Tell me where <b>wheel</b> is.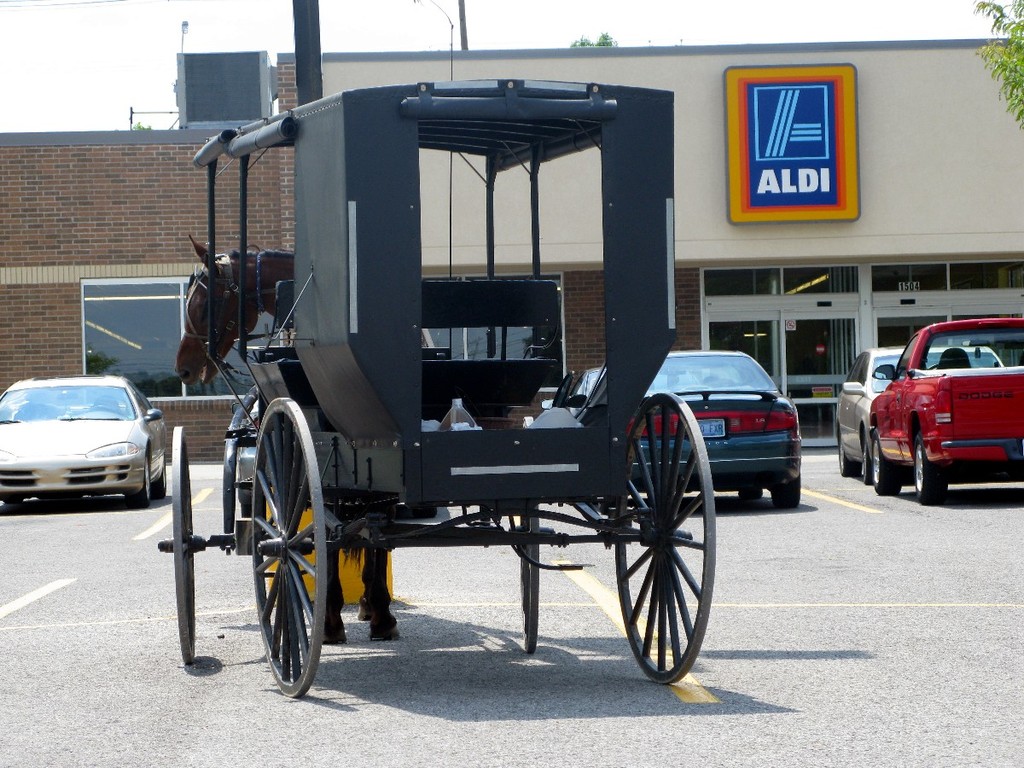
<b>wheel</b> is at select_region(154, 441, 168, 500).
